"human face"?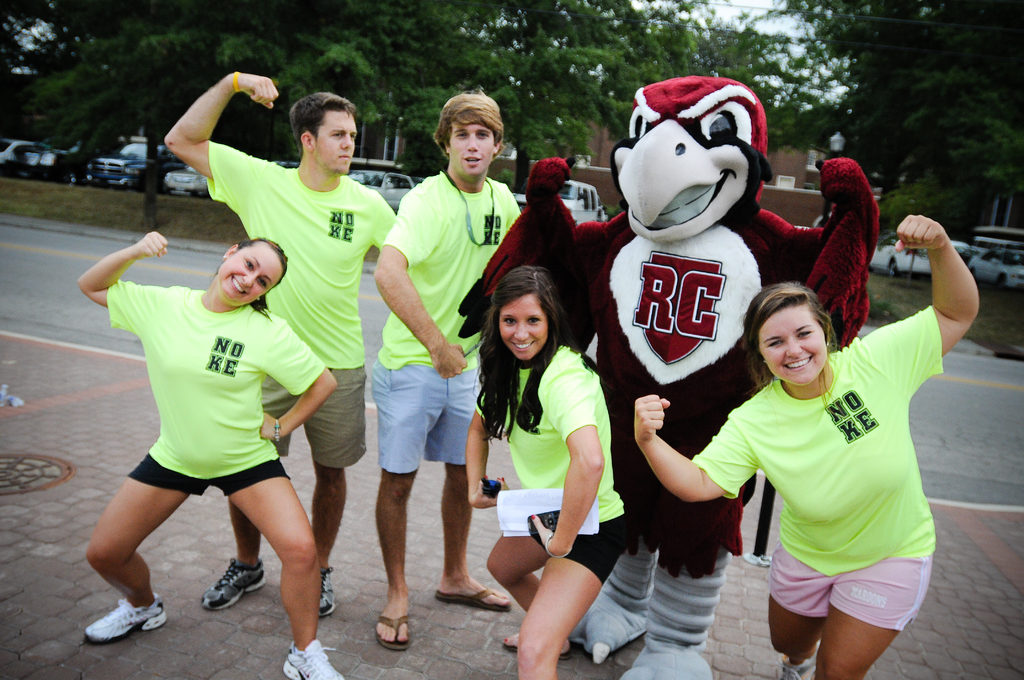
(756, 302, 827, 384)
